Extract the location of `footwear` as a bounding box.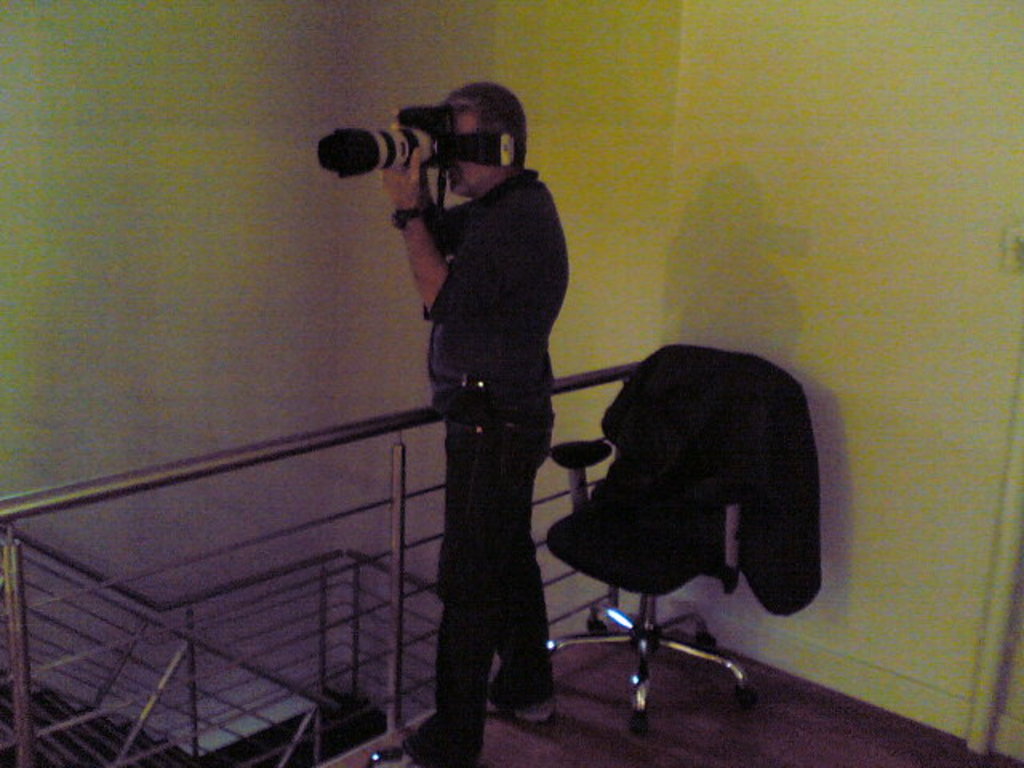
bbox(488, 694, 555, 723).
